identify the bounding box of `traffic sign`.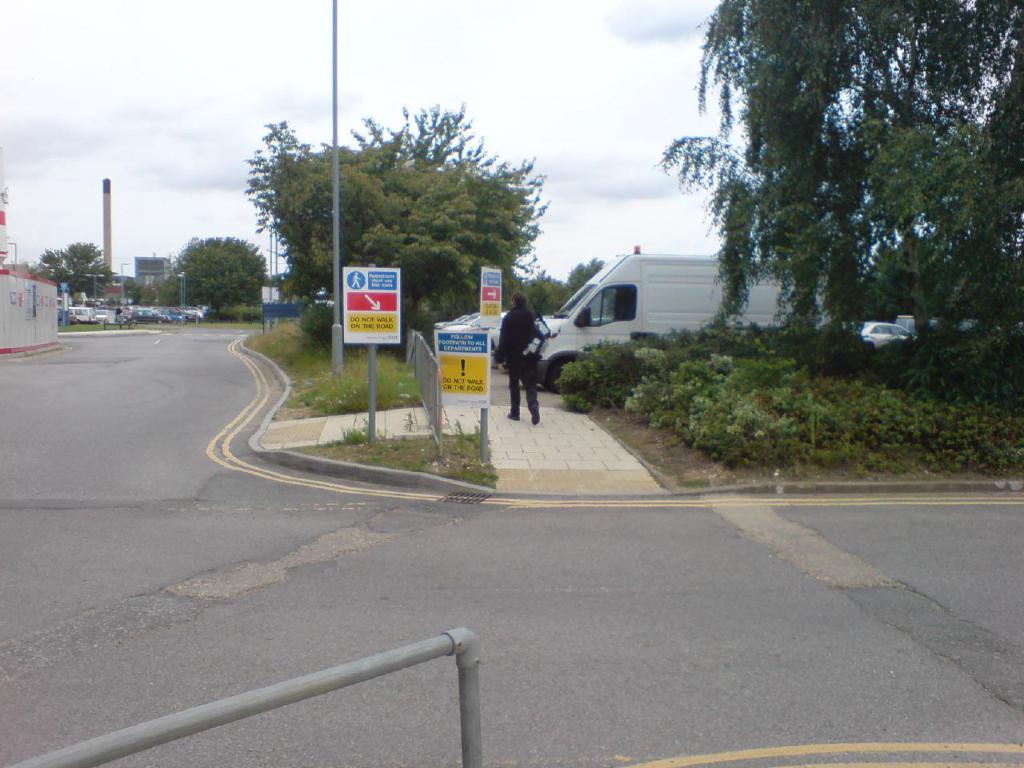
482:268:504:326.
